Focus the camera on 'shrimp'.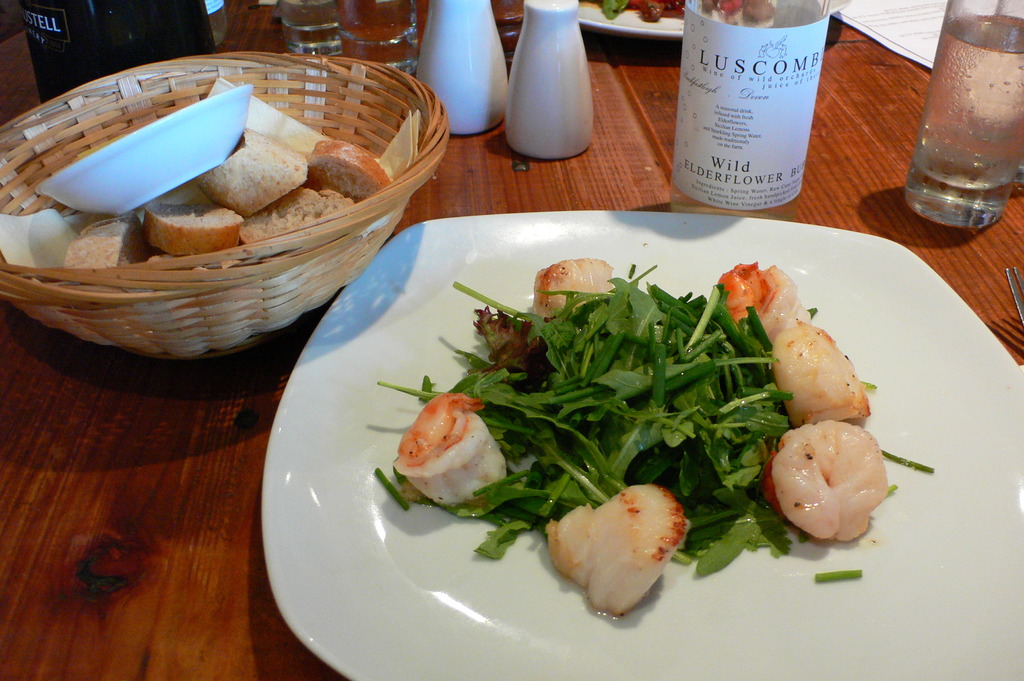
Focus region: select_region(387, 390, 509, 509).
